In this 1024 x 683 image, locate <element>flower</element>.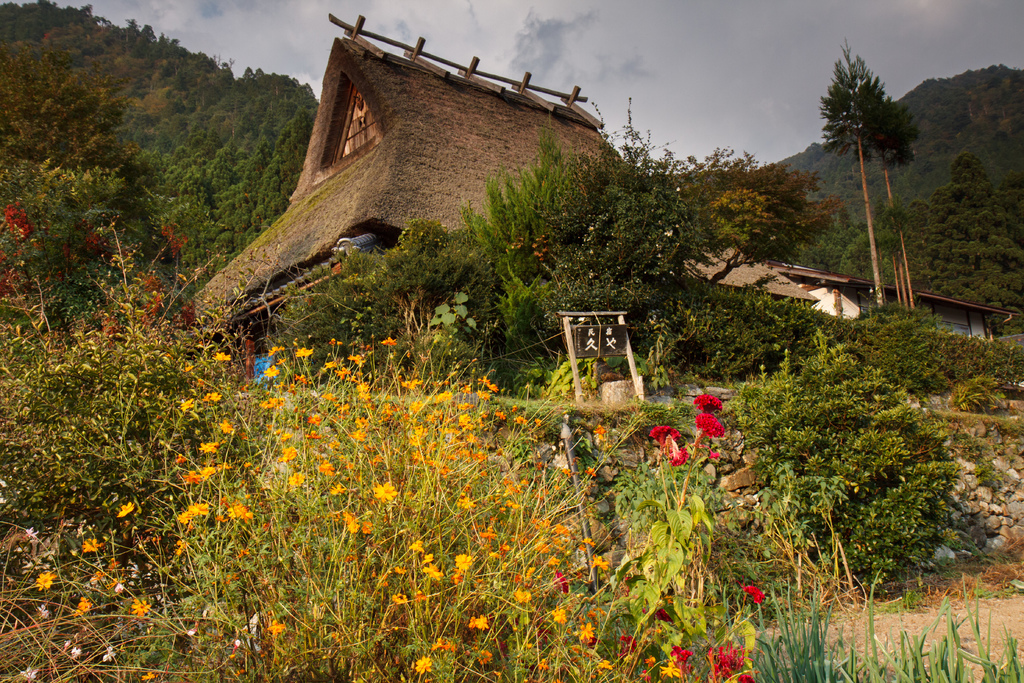
Bounding box: 691 407 730 436.
